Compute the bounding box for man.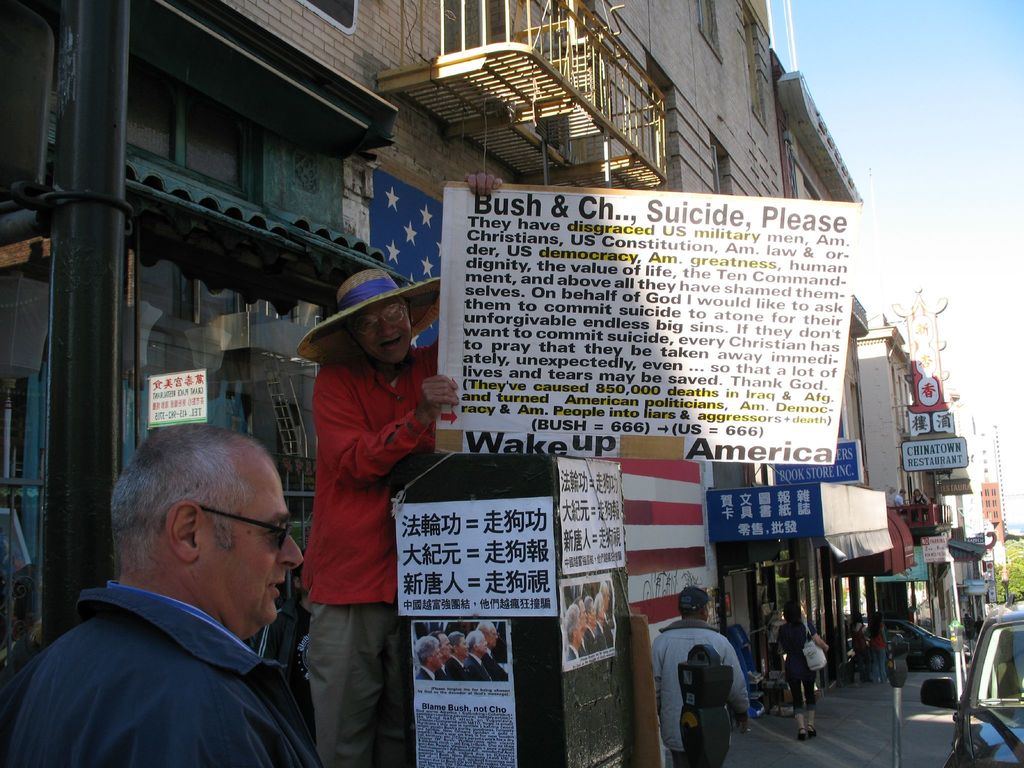
x1=18, y1=435, x2=350, y2=764.
